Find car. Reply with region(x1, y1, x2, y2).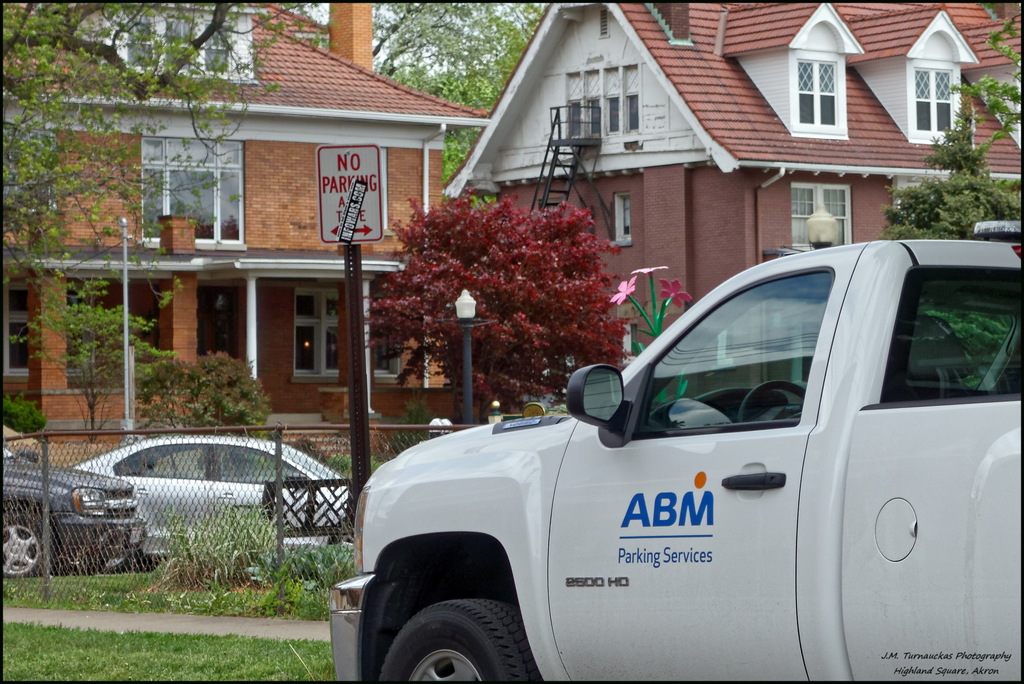
region(348, 243, 1023, 676).
